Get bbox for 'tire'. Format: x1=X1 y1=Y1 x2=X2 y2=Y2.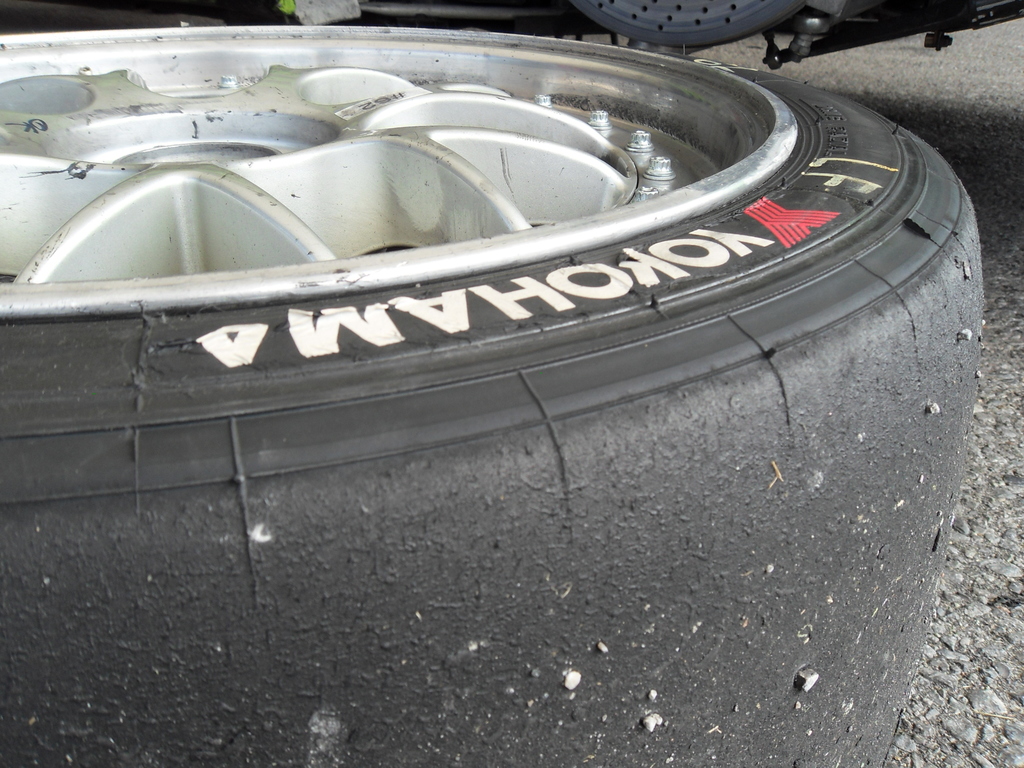
x1=0 y1=15 x2=979 y2=767.
